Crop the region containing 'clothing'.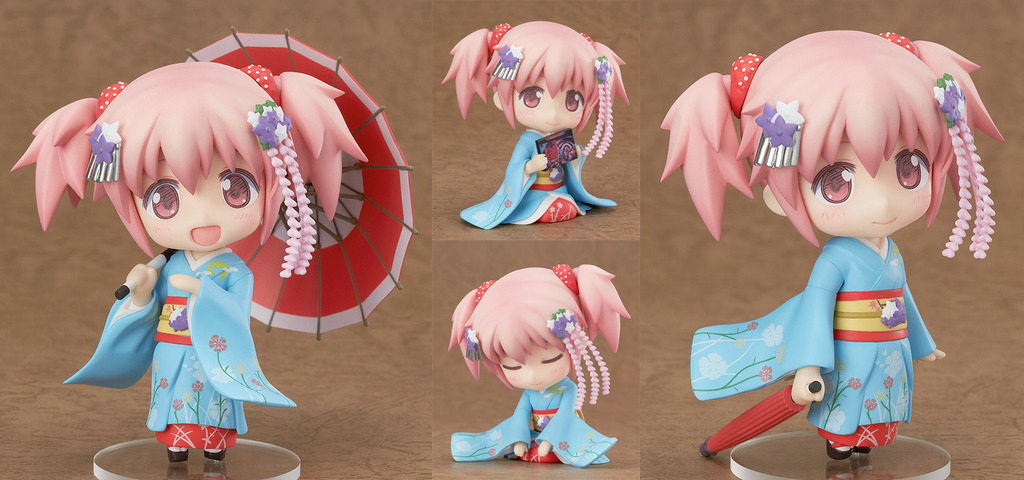
Crop region: 447/376/616/470.
